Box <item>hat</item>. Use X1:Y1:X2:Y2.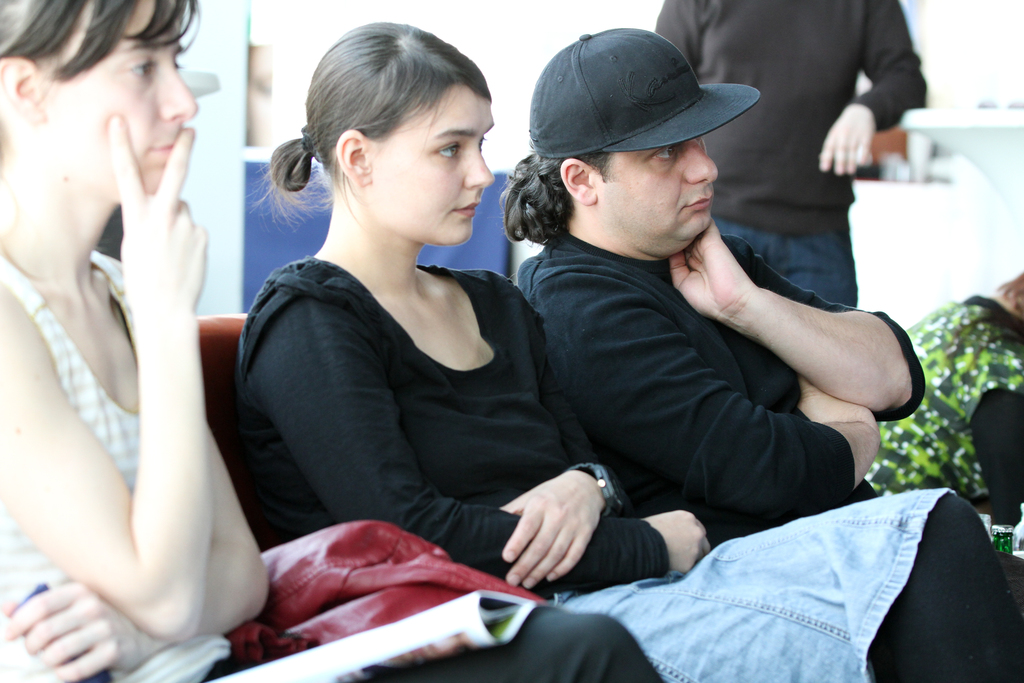
529:26:761:157.
